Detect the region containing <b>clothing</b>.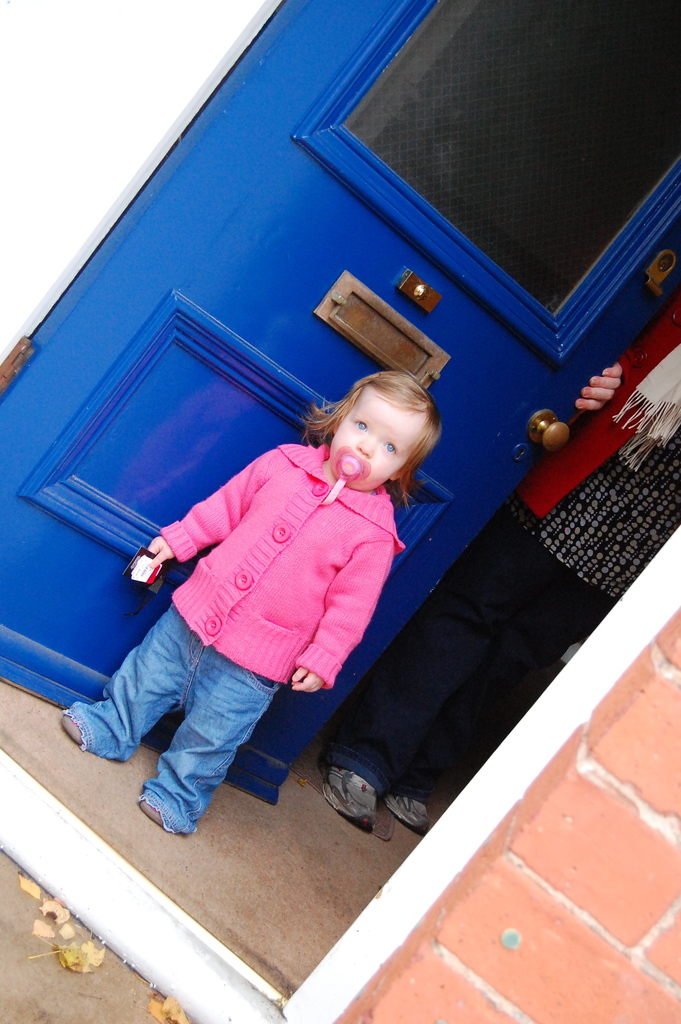
[left=331, top=302, right=680, bottom=808].
